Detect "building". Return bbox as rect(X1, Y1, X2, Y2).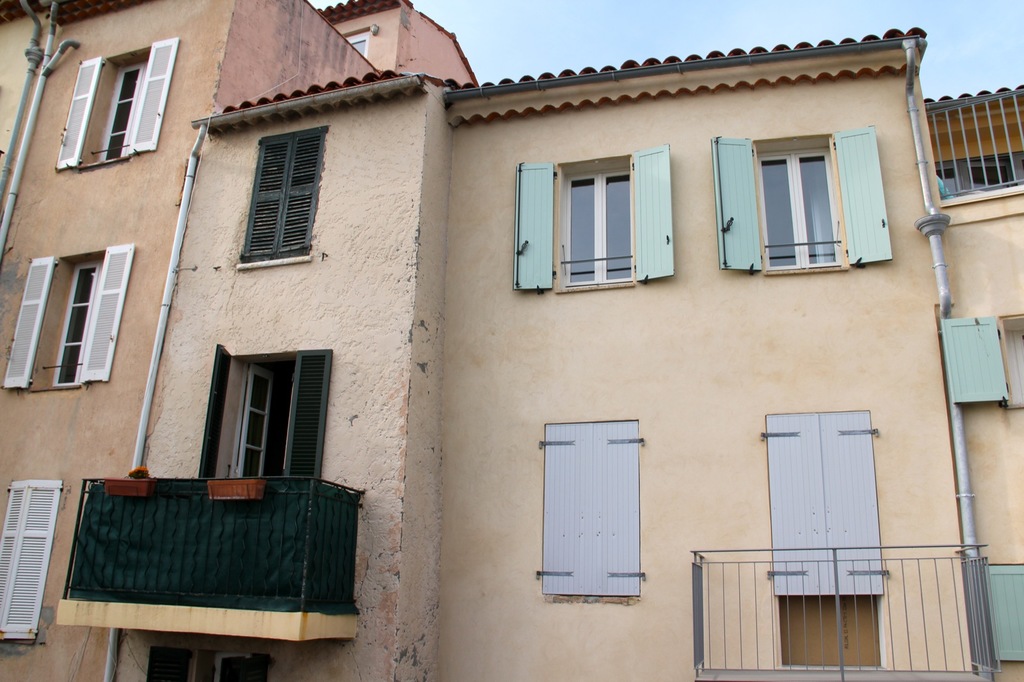
rect(56, 25, 1023, 681).
